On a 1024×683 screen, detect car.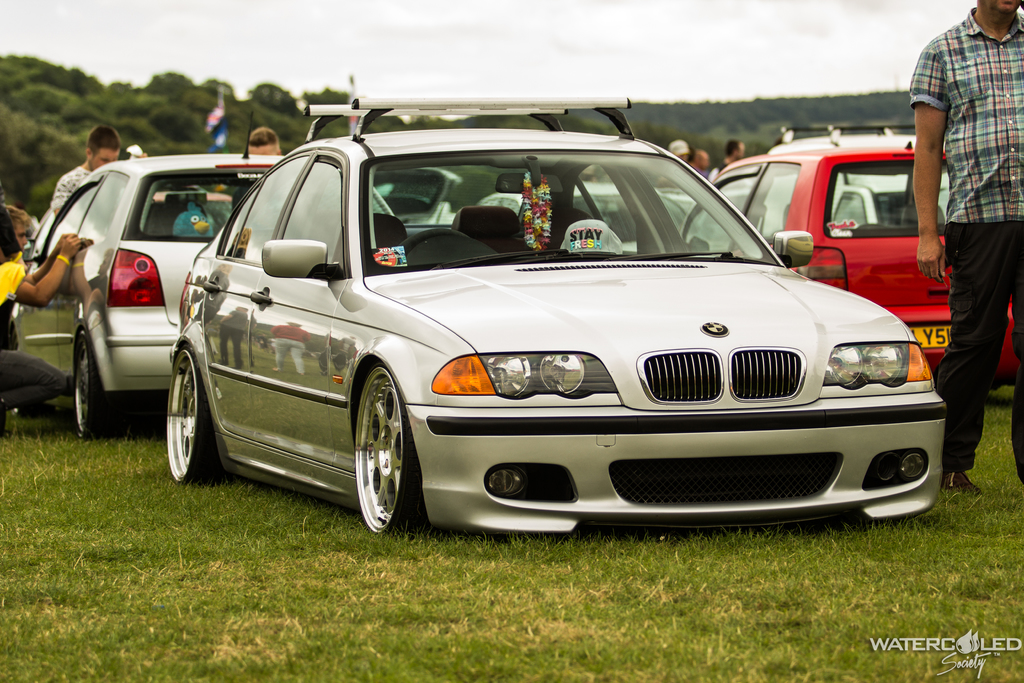
681 140 1021 390.
